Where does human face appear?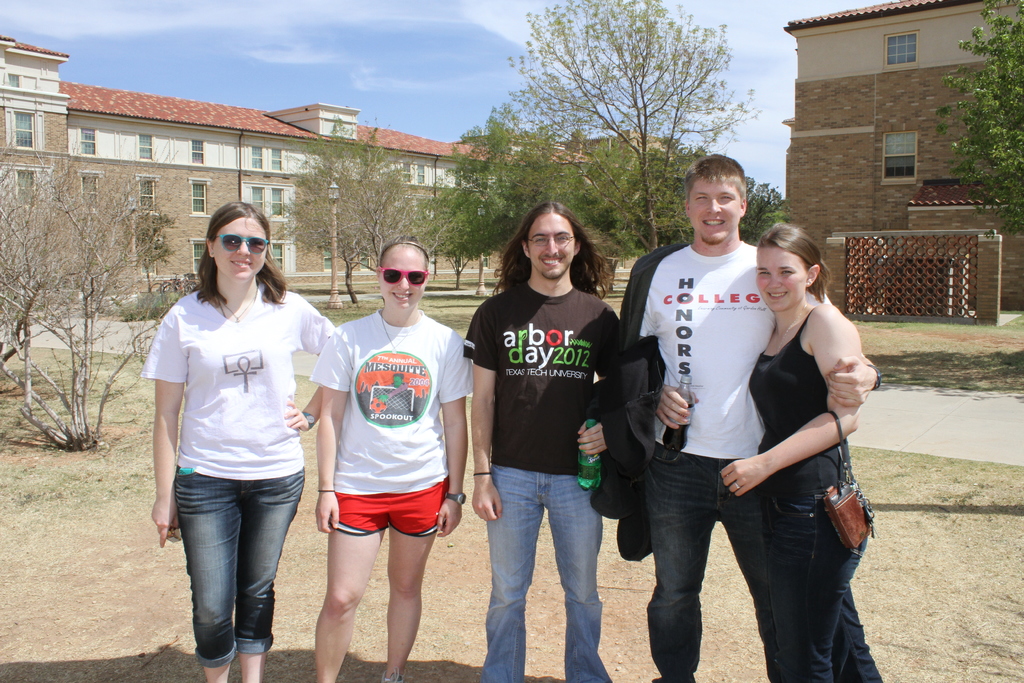
Appears at rect(216, 217, 265, 278).
